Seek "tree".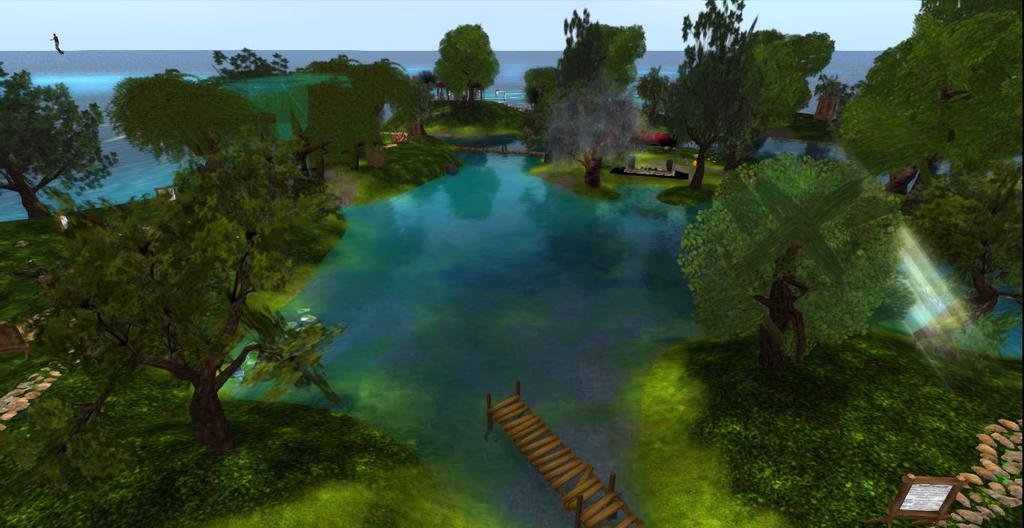
box(668, 148, 918, 346).
